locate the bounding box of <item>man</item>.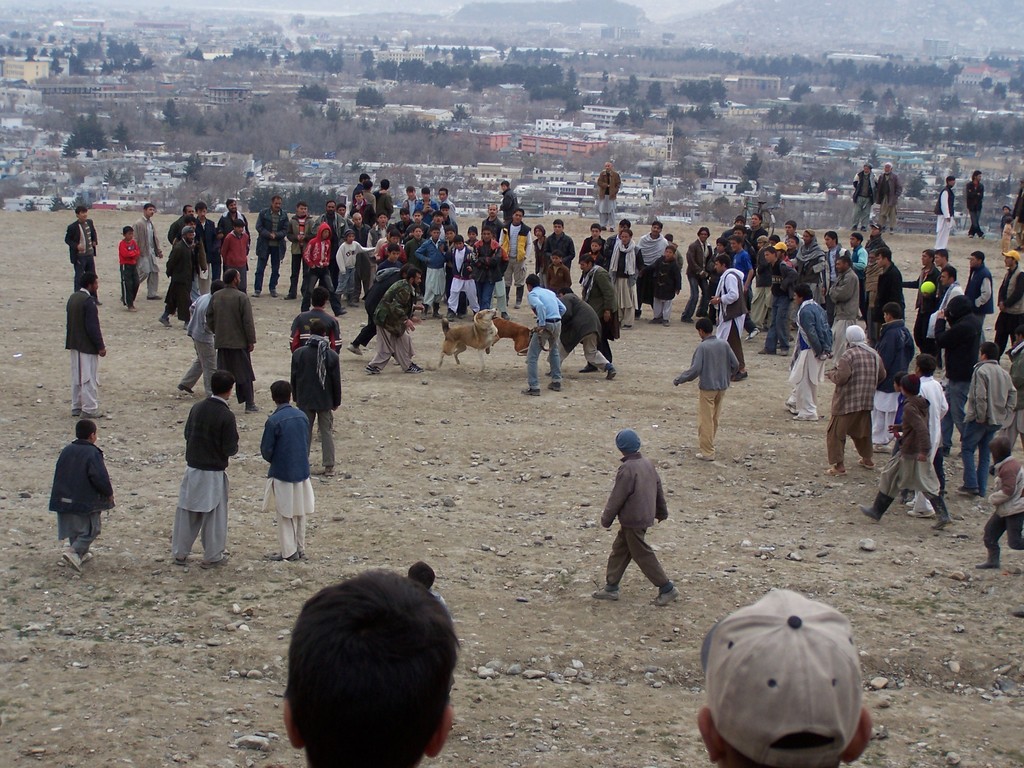
Bounding box: 967/168/985/241.
